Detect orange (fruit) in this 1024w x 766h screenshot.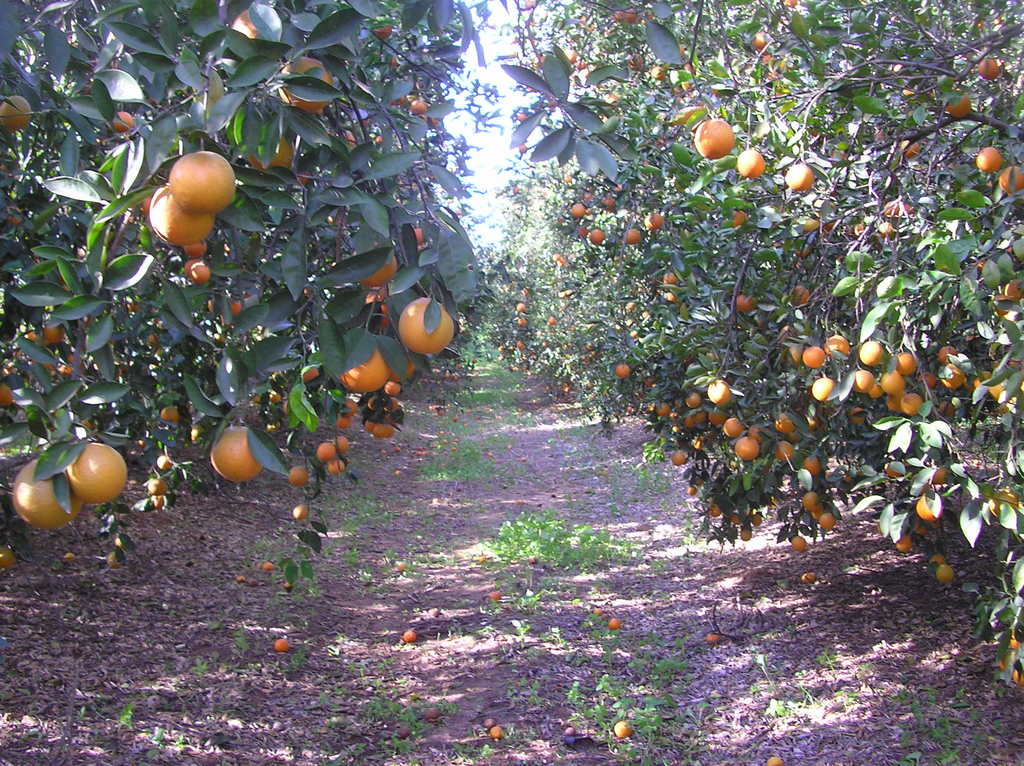
Detection: 972, 143, 1000, 175.
